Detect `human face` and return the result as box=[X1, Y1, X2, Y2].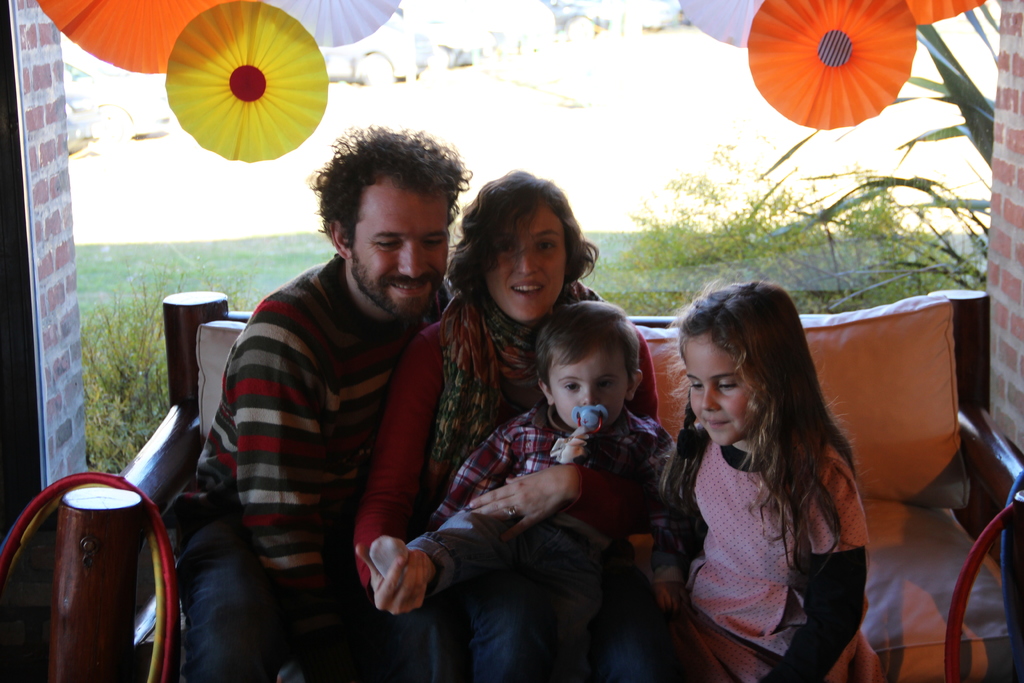
box=[351, 173, 456, 317].
